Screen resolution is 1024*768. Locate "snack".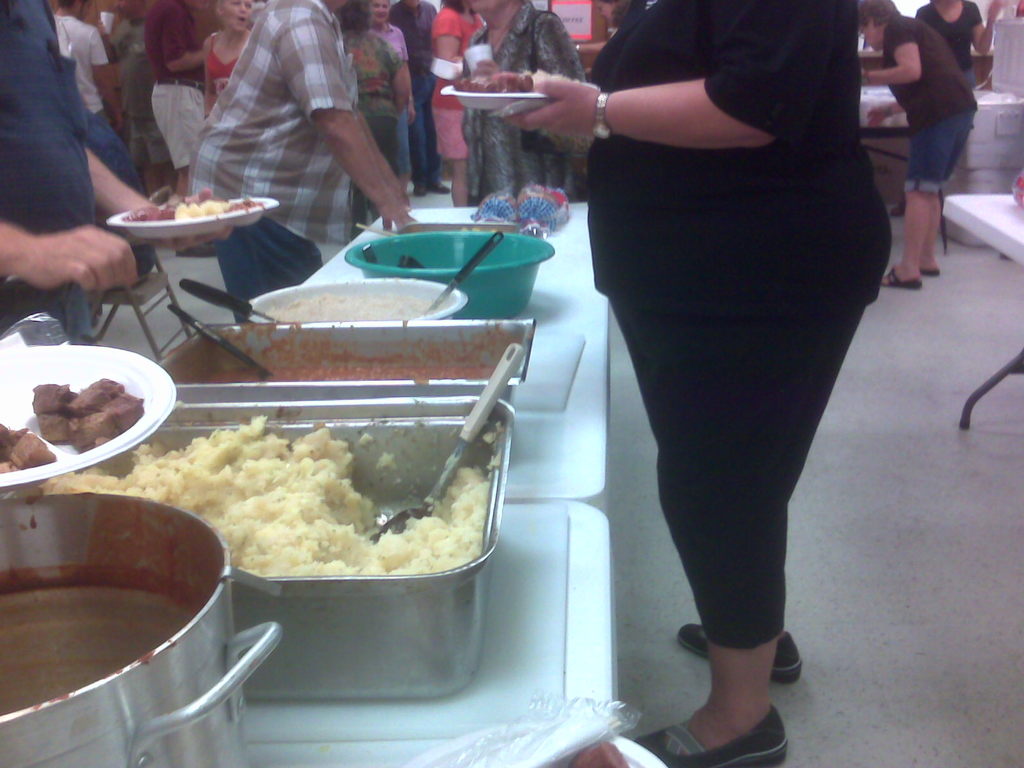
pyautogui.locateOnScreen(31, 380, 147, 447).
